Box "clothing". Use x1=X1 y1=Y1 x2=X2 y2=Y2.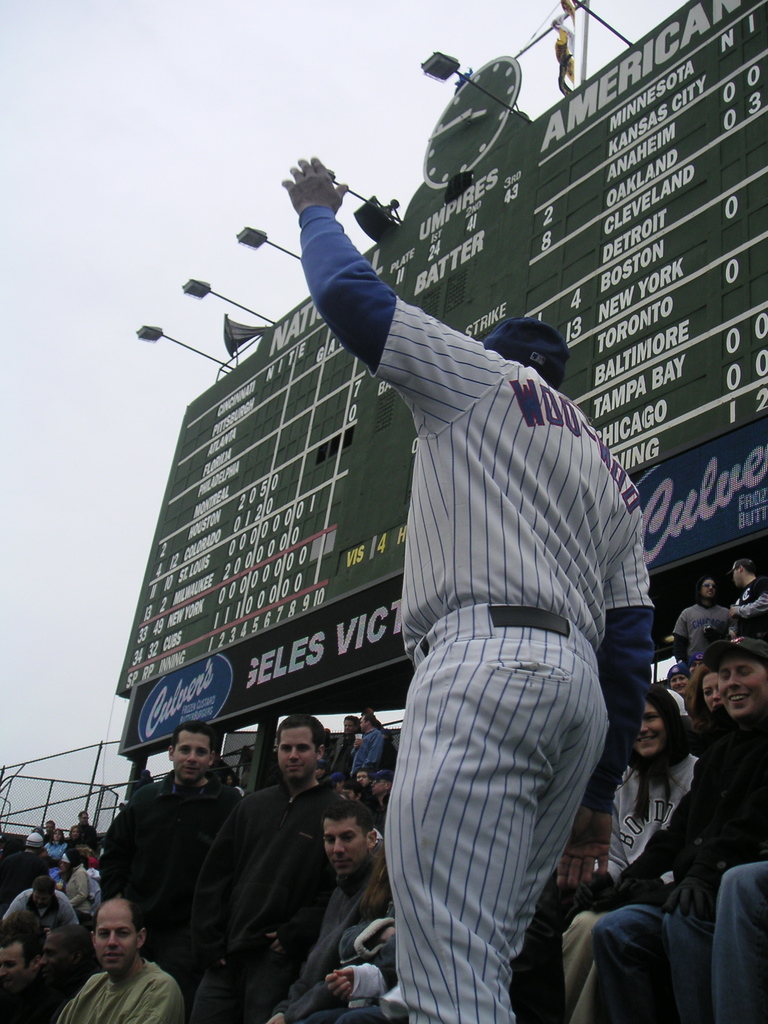
x1=200 y1=777 x2=341 y2=1023.
